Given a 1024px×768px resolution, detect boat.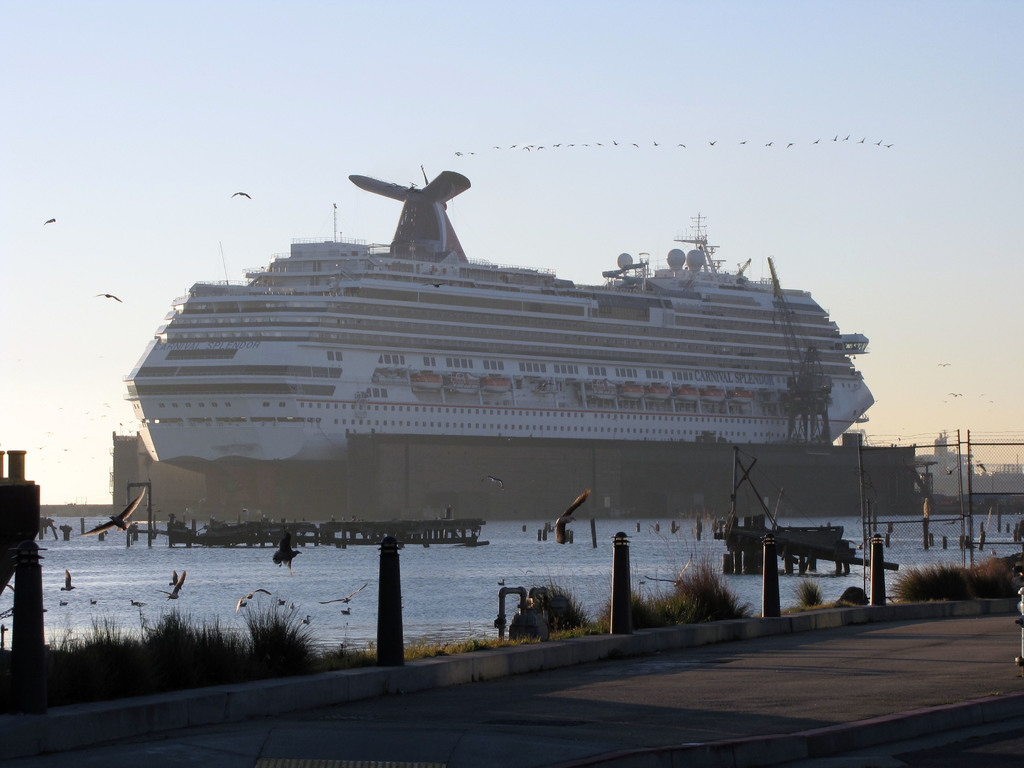
84, 174, 865, 587.
